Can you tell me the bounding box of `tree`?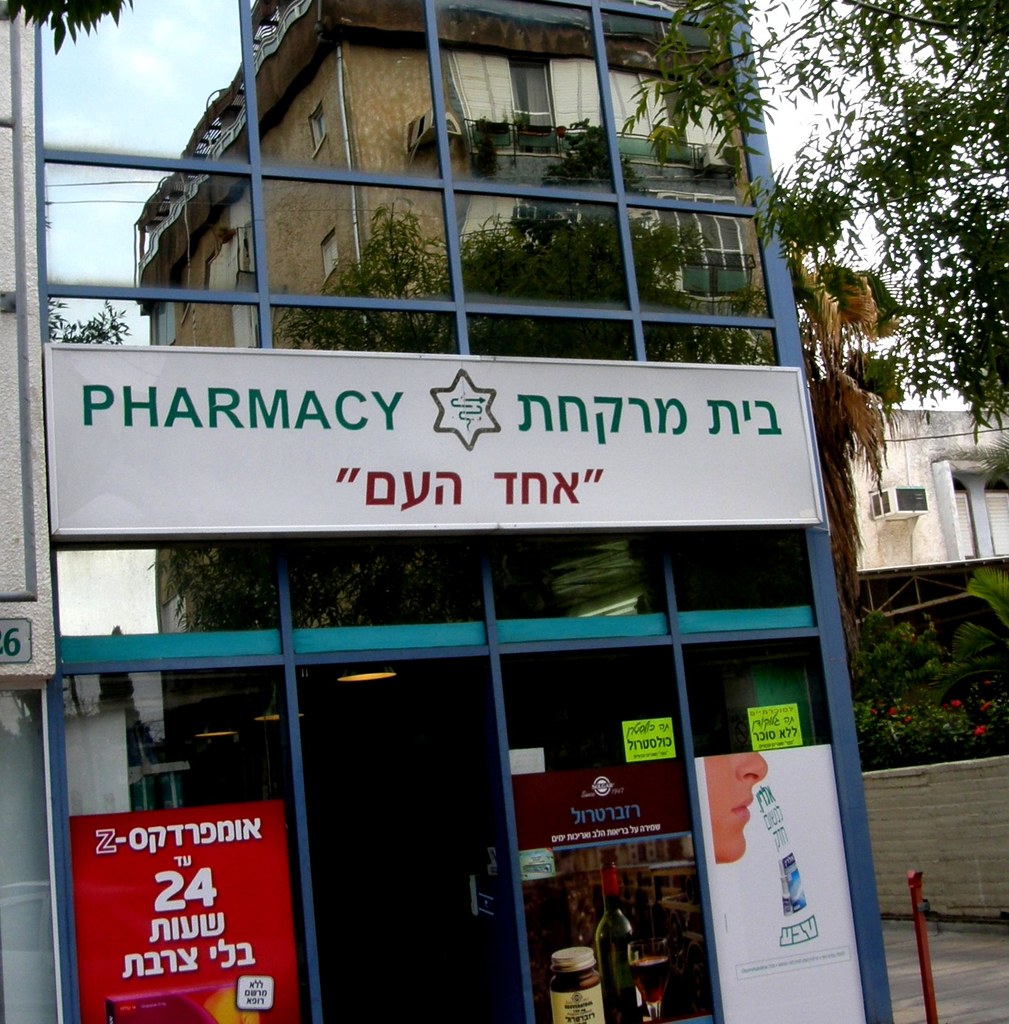
detection(33, 204, 133, 346).
